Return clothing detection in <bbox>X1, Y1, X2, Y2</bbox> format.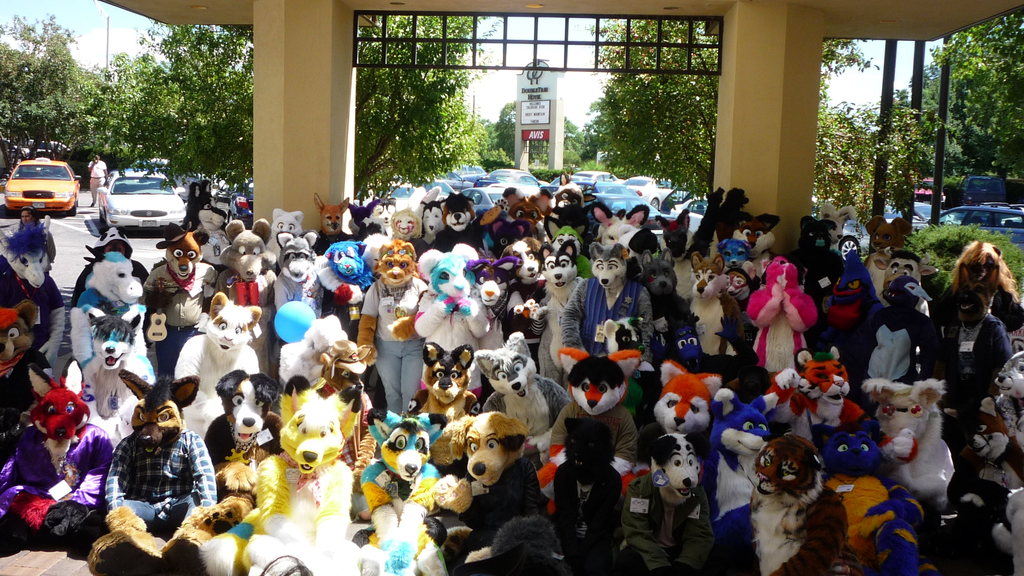
<bbox>0, 253, 59, 365</bbox>.
